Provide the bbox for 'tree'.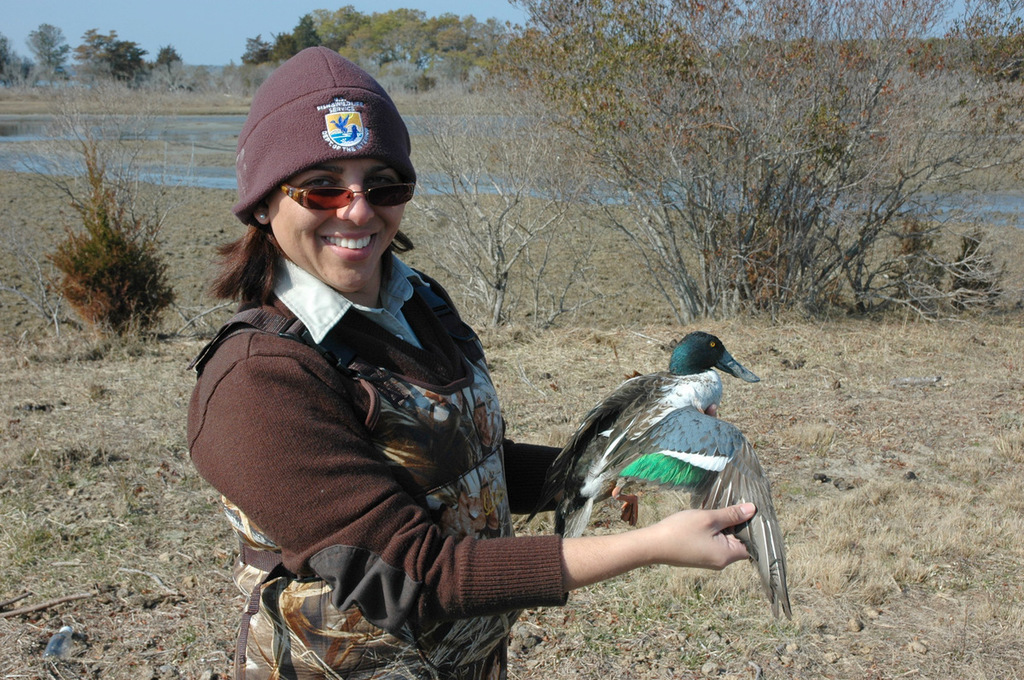
(left=24, top=21, right=69, bottom=78).
